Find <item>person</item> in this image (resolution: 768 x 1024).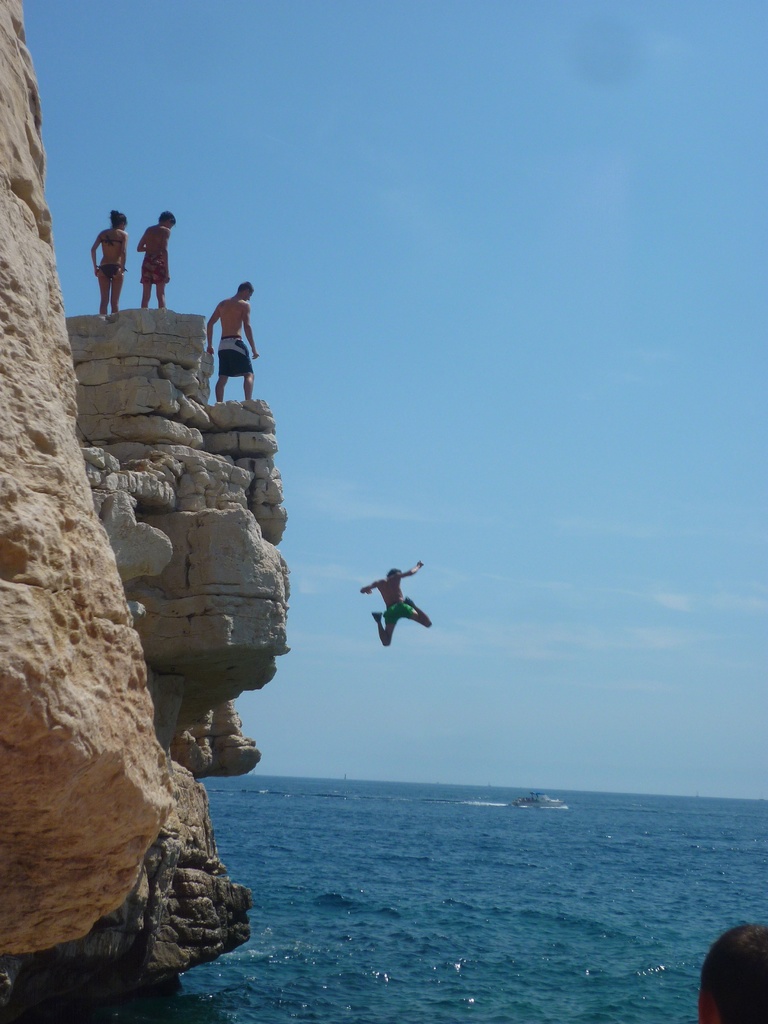
<region>88, 209, 128, 316</region>.
